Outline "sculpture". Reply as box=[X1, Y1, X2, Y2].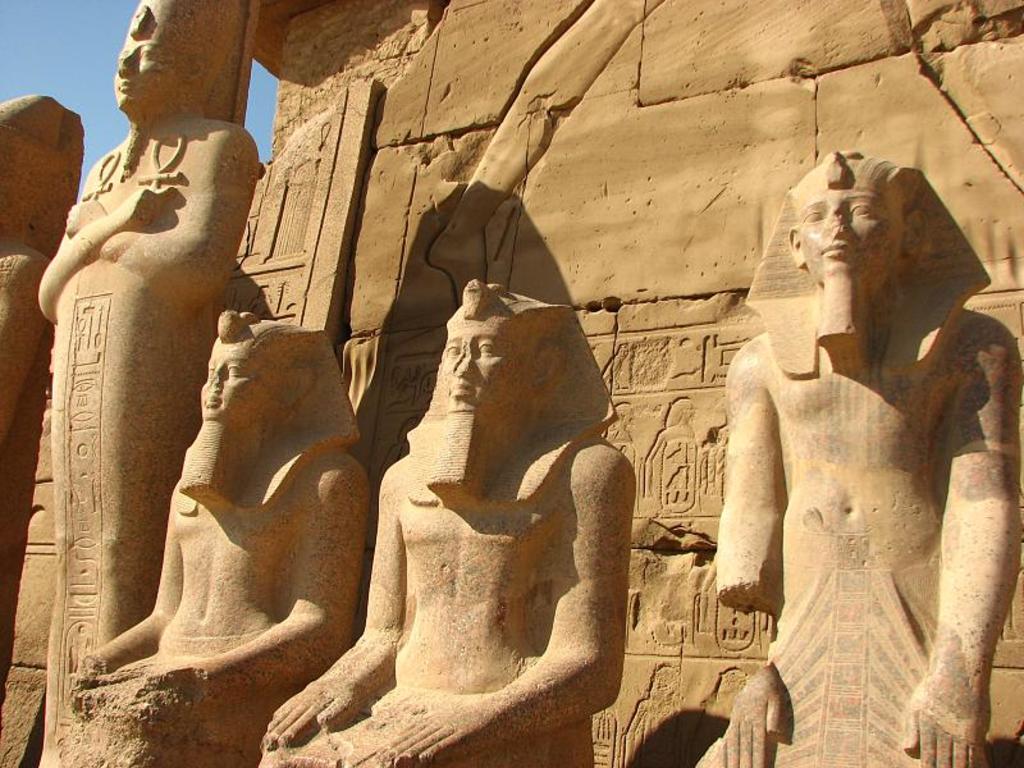
box=[52, 301, 372, 767].
